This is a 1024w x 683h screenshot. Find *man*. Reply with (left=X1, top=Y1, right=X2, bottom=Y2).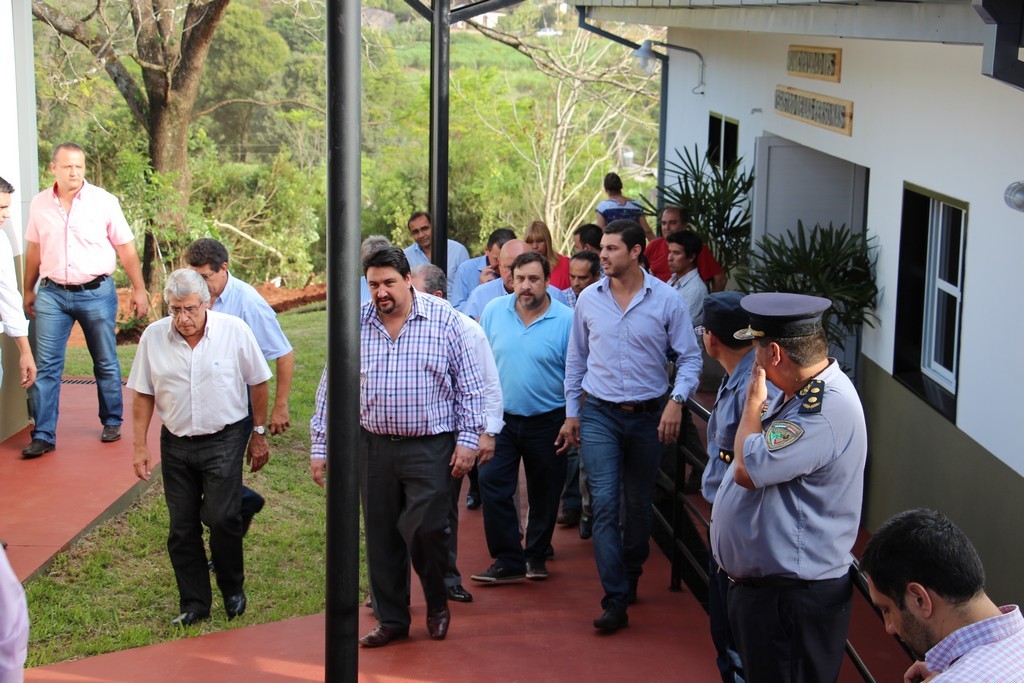
(left=186, top=235, right=299, bottom=570).
